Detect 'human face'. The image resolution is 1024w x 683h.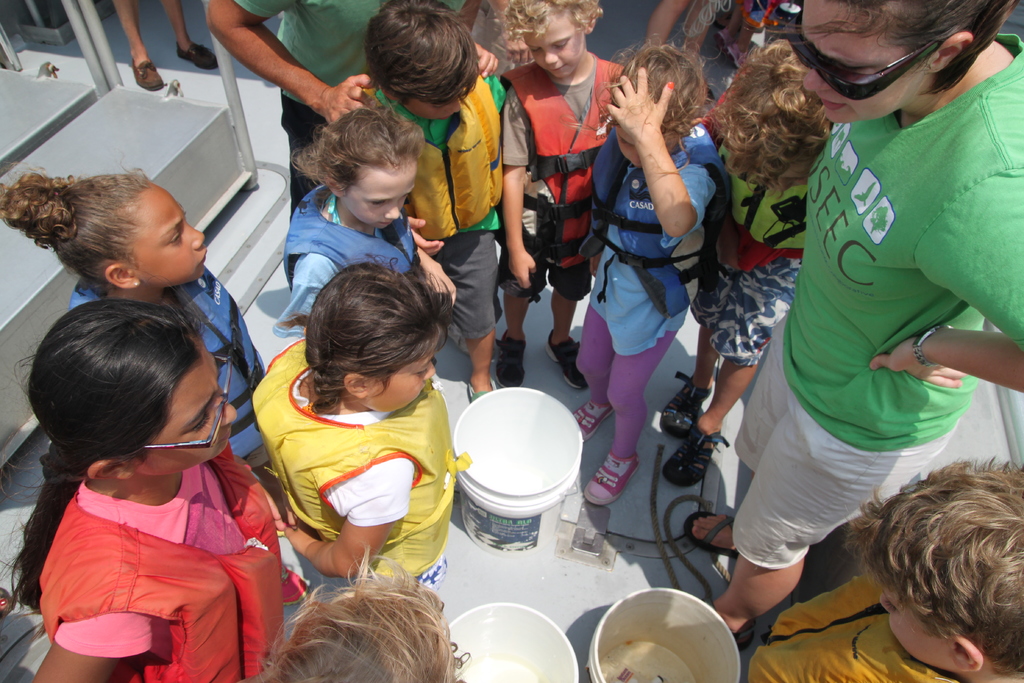
<region>125, 353, 235, 466</region>.
